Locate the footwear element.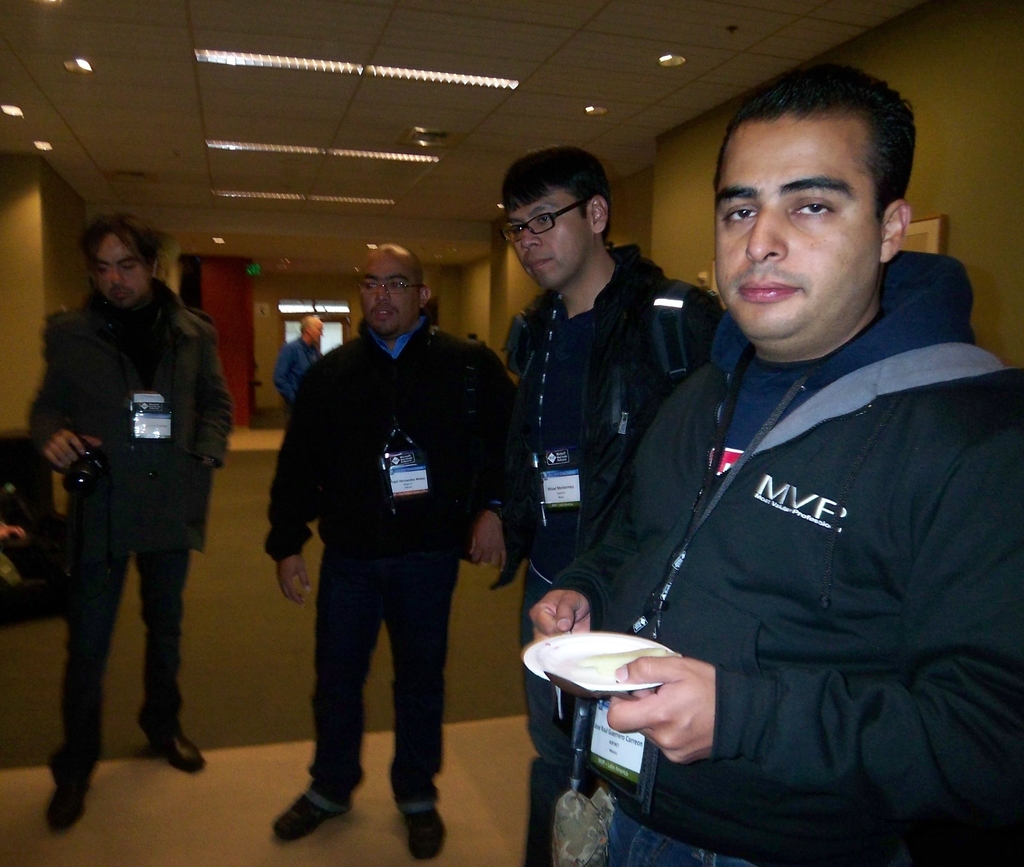
Element bbox: x1=401, y1=807, x2=449, y2=860.
